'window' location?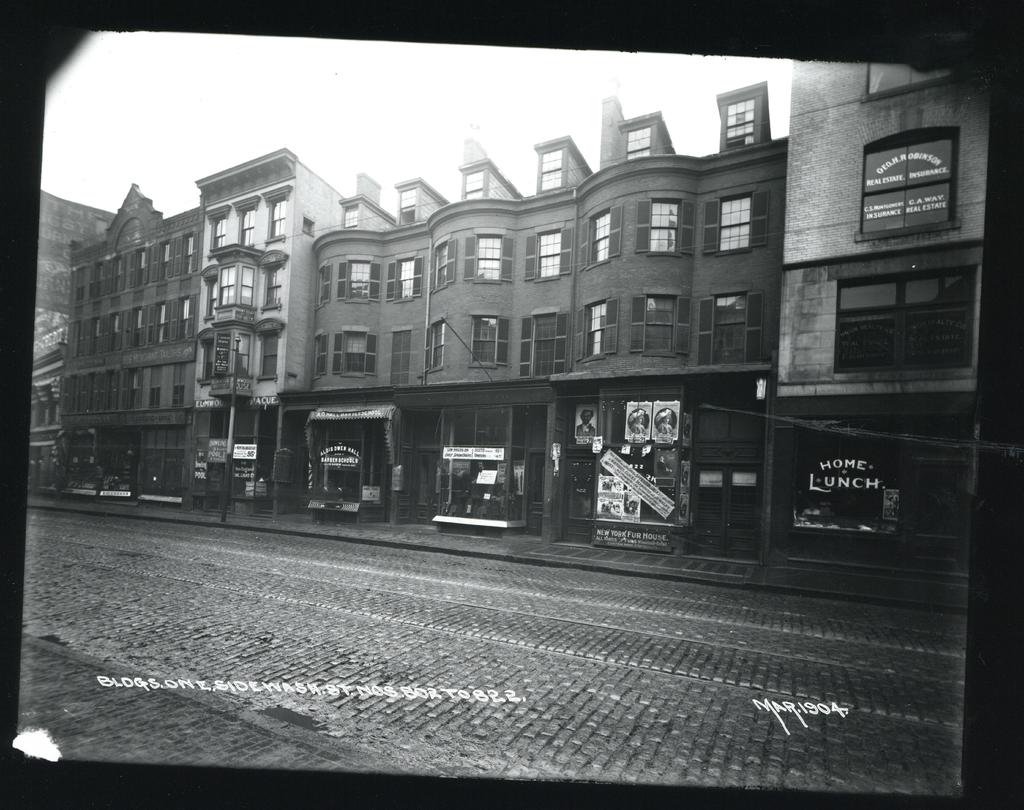
[583,304,619,360]
